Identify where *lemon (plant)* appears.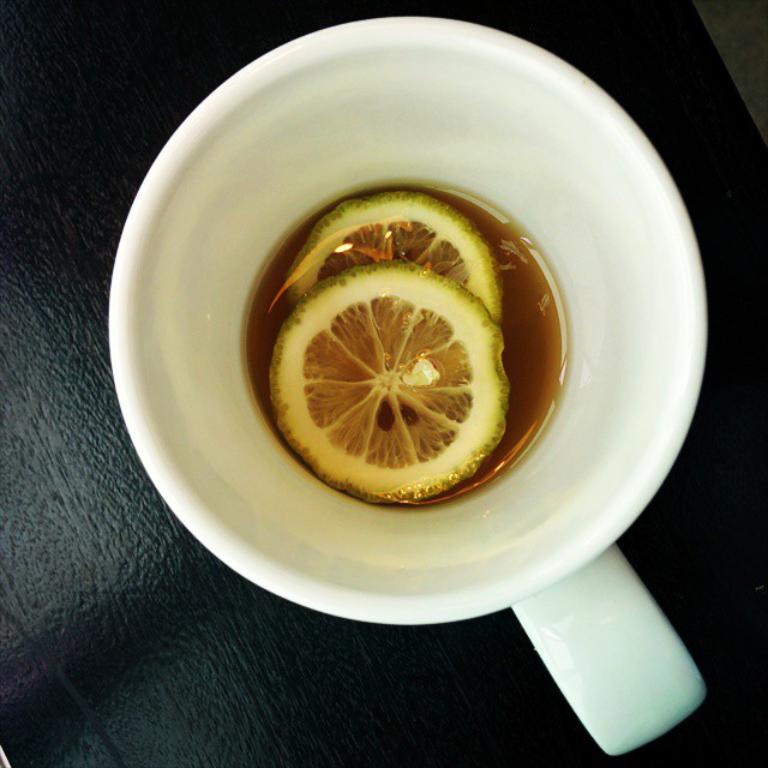
Appears at pyautogui.locateOnScreen(287, 190, 505, 322).
